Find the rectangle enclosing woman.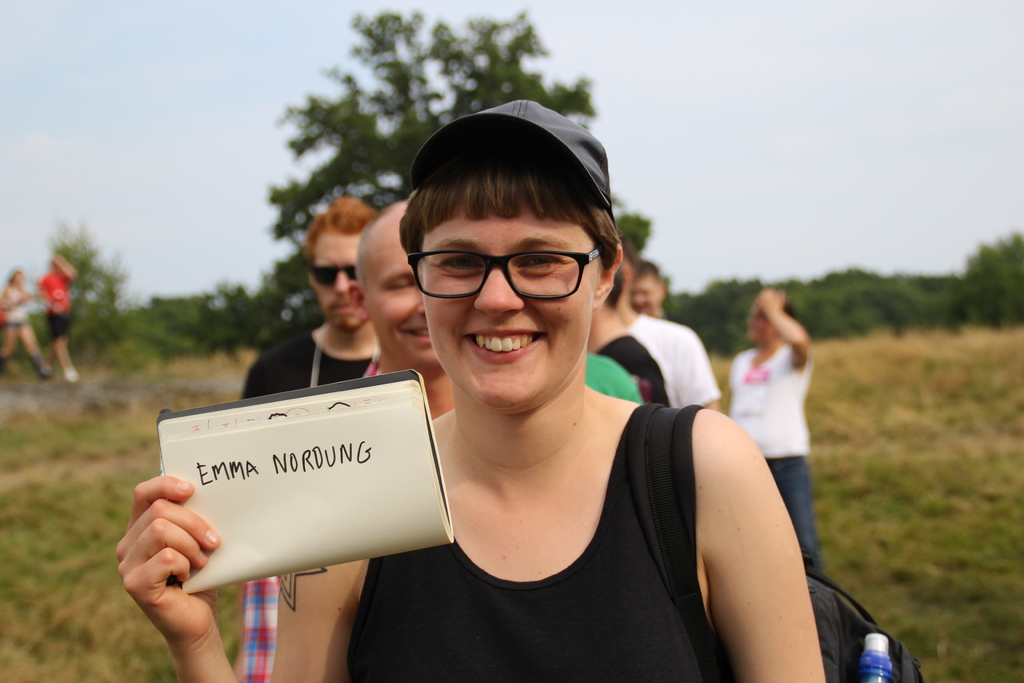
left=110, top=97, right=828, bottom=682.
